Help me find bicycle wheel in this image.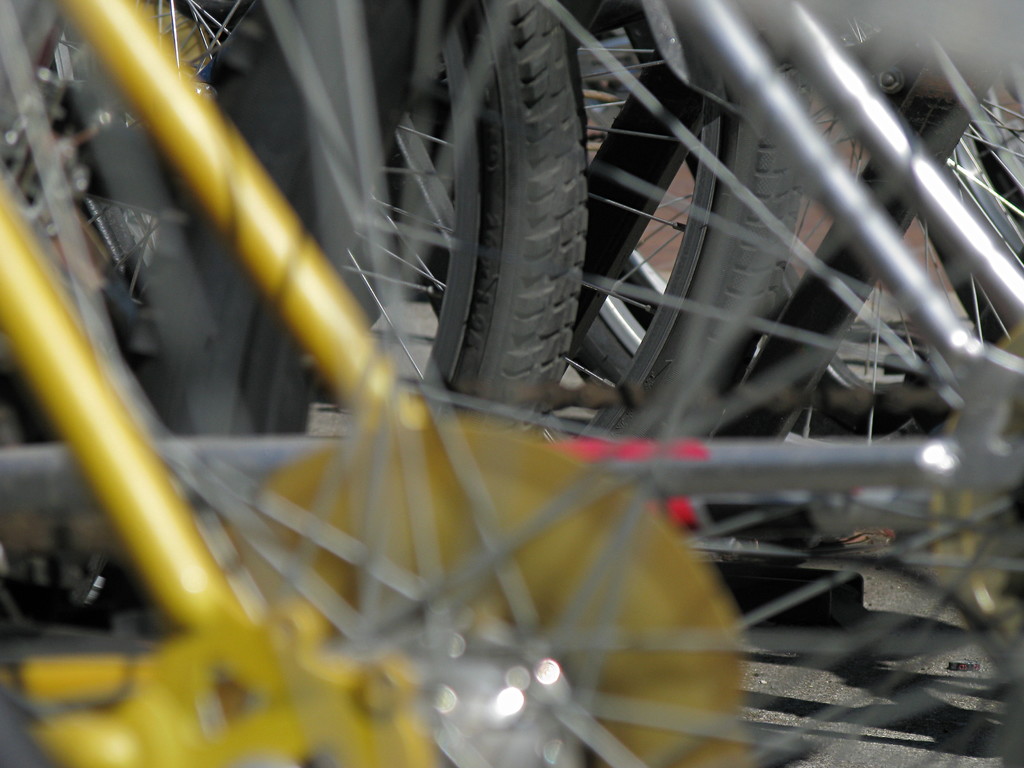
Found it: select_region(0, 0, 582, 447).
